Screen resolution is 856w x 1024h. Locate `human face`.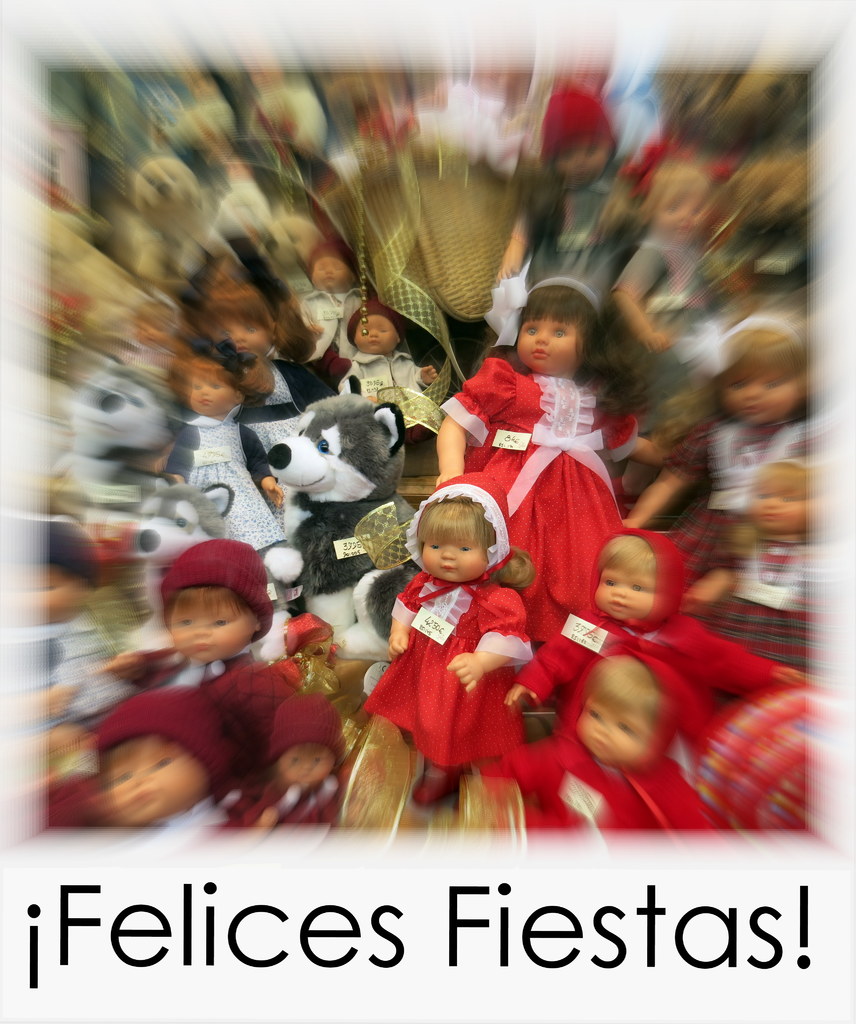
bbox(170, 588, 258, 671).
